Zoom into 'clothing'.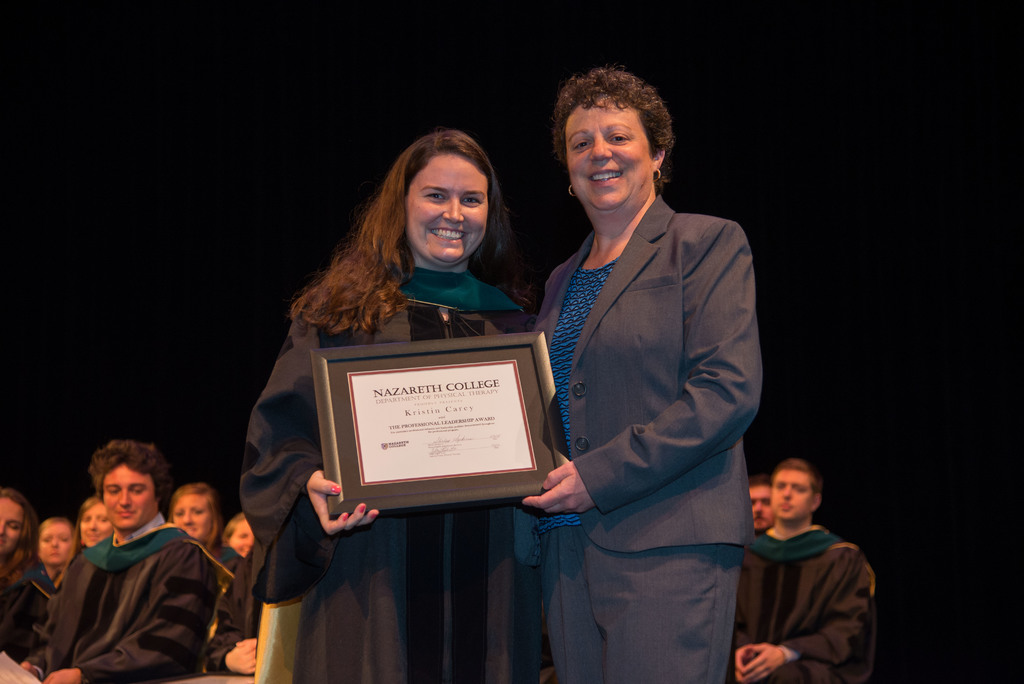
Zoom target: pyautogui.locateOnScreen(522, 63, 765, 683).
